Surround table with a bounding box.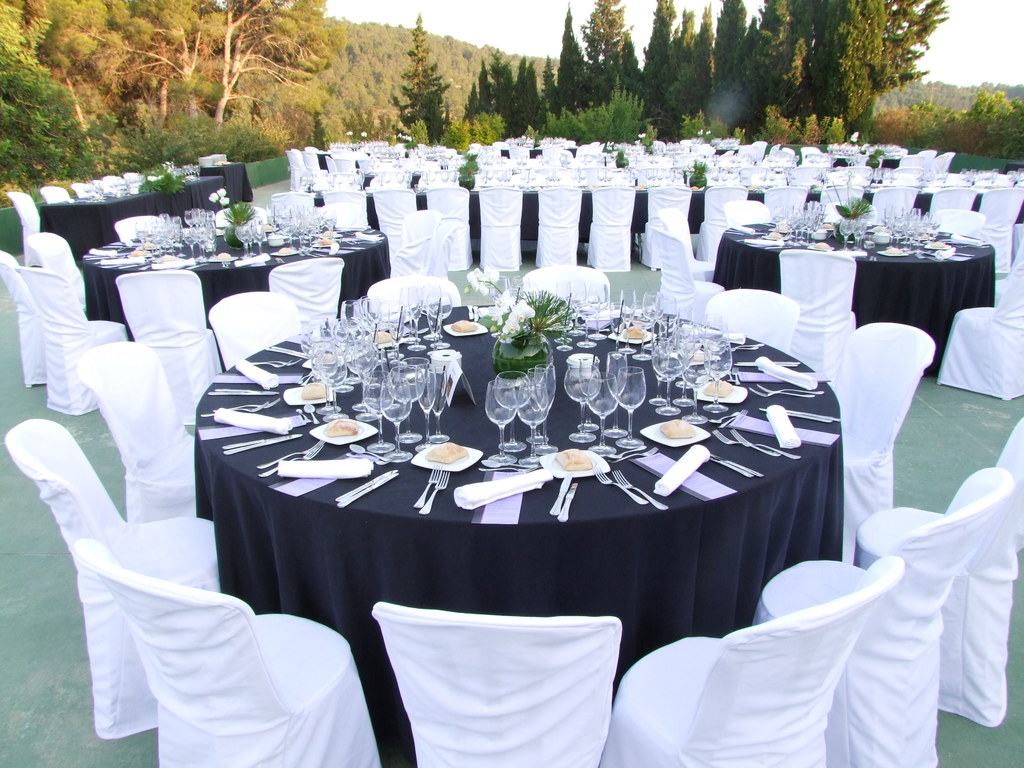
(84, 225, 399, 344).
